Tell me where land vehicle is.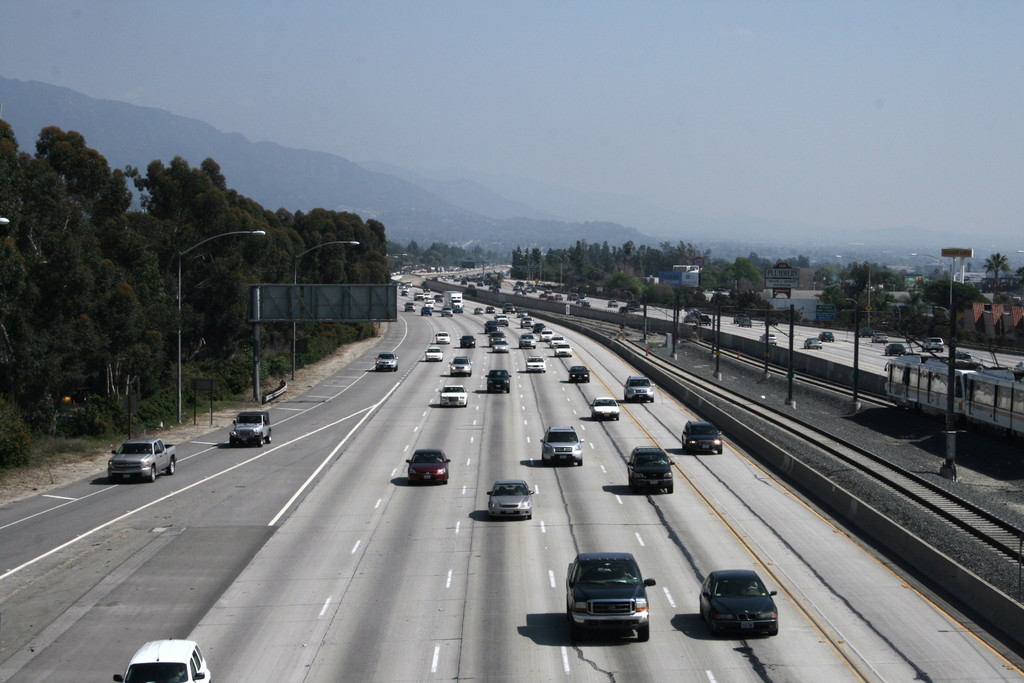
land vehicle is at x1=487 y1=327 x2=506 y2=347.
